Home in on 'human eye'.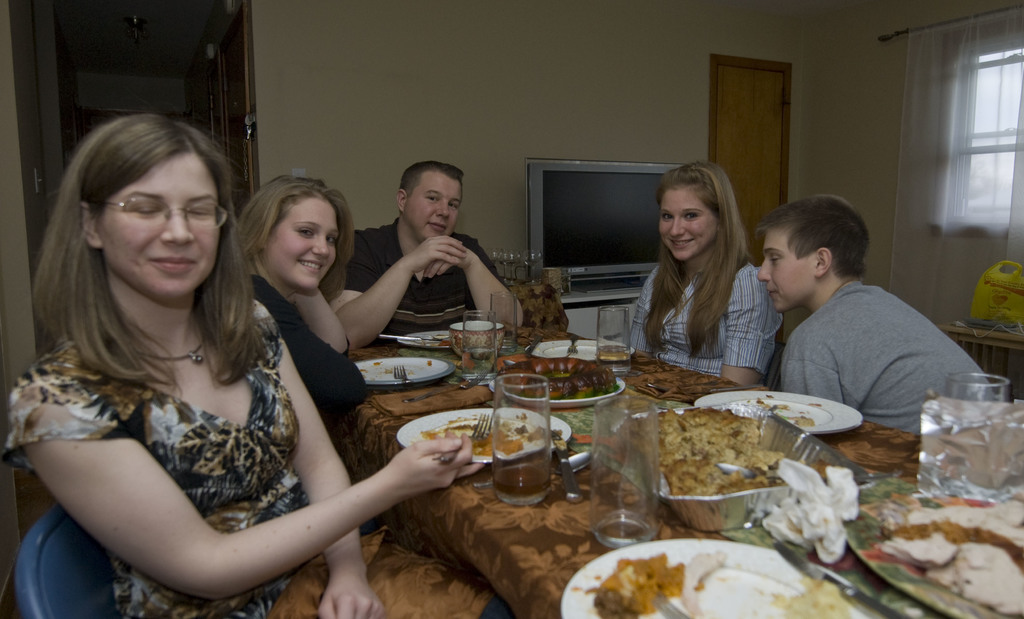
Homed in at pyautogui.locateOnScreen(295, 227, 316, 241).
